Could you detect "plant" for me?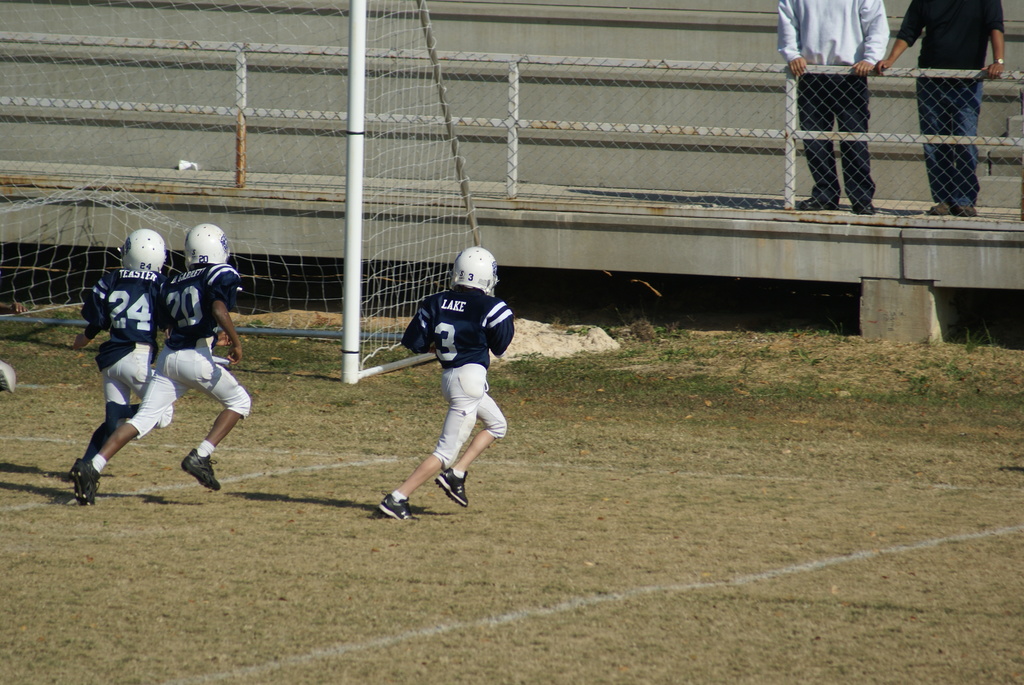
Detection result: detection(648, 319, 689, 342).
